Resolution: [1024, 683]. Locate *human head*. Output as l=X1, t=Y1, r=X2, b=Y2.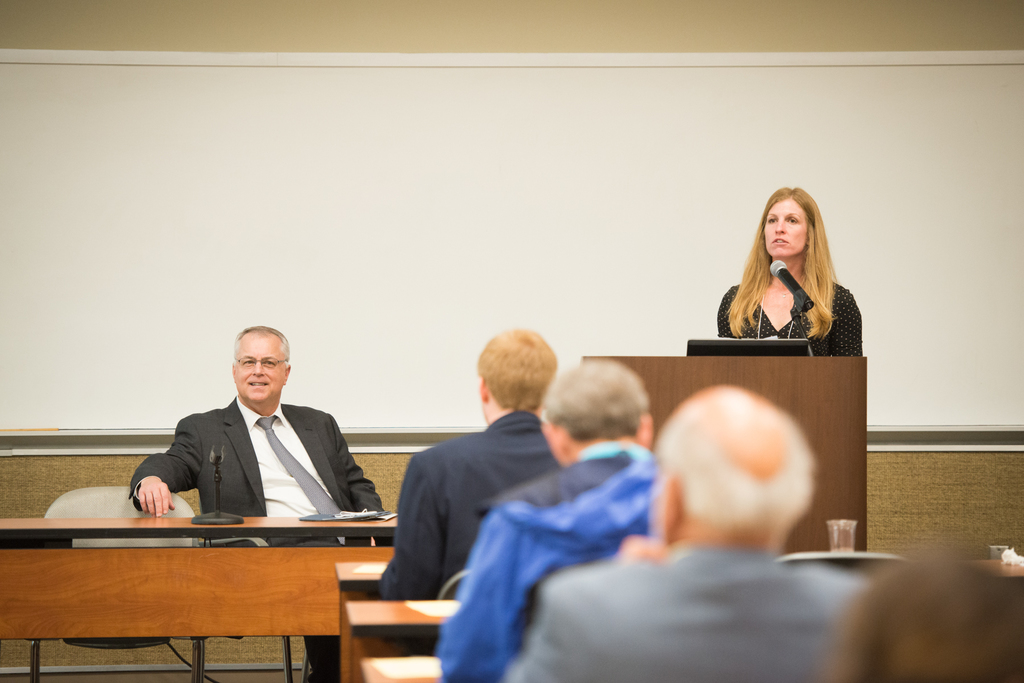
l=649, t=383, r=815, b=538.
